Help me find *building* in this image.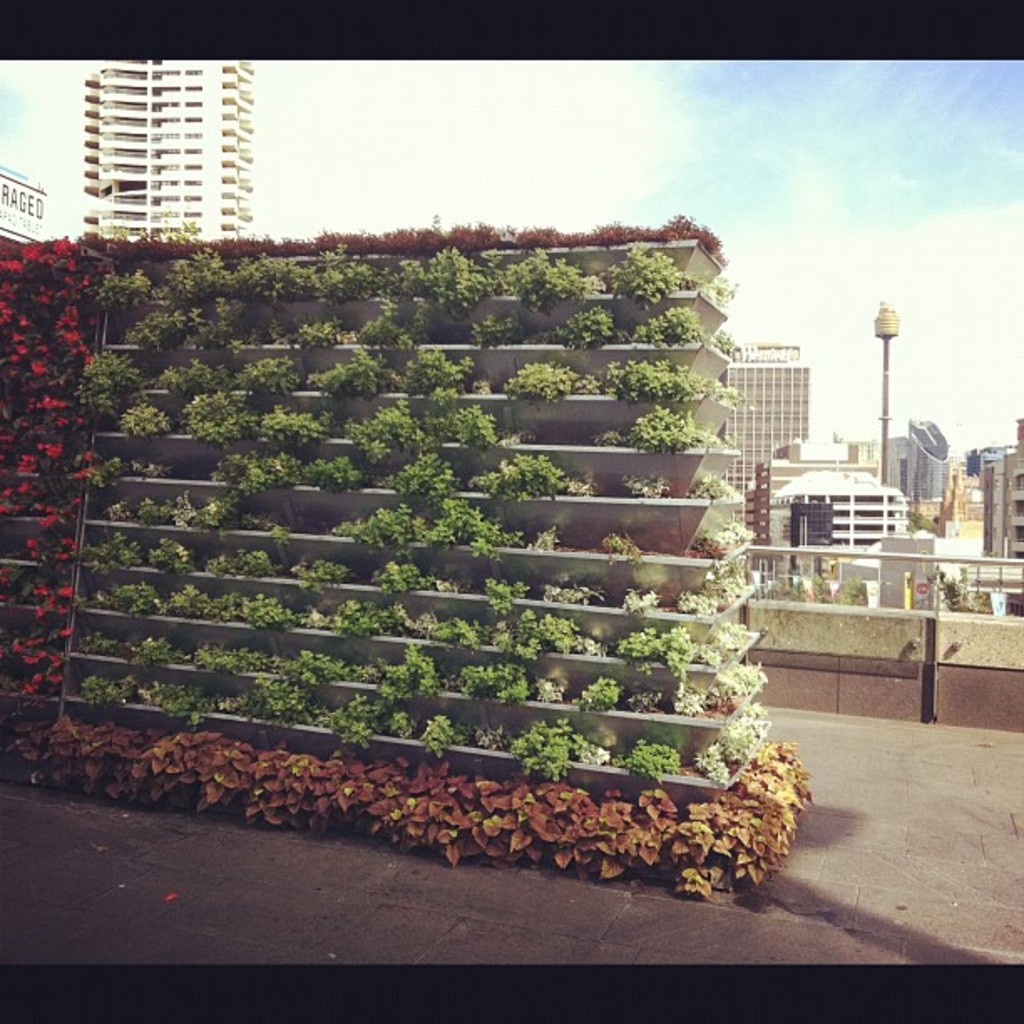
Found it: select_region(80, 57, 263, 238).
